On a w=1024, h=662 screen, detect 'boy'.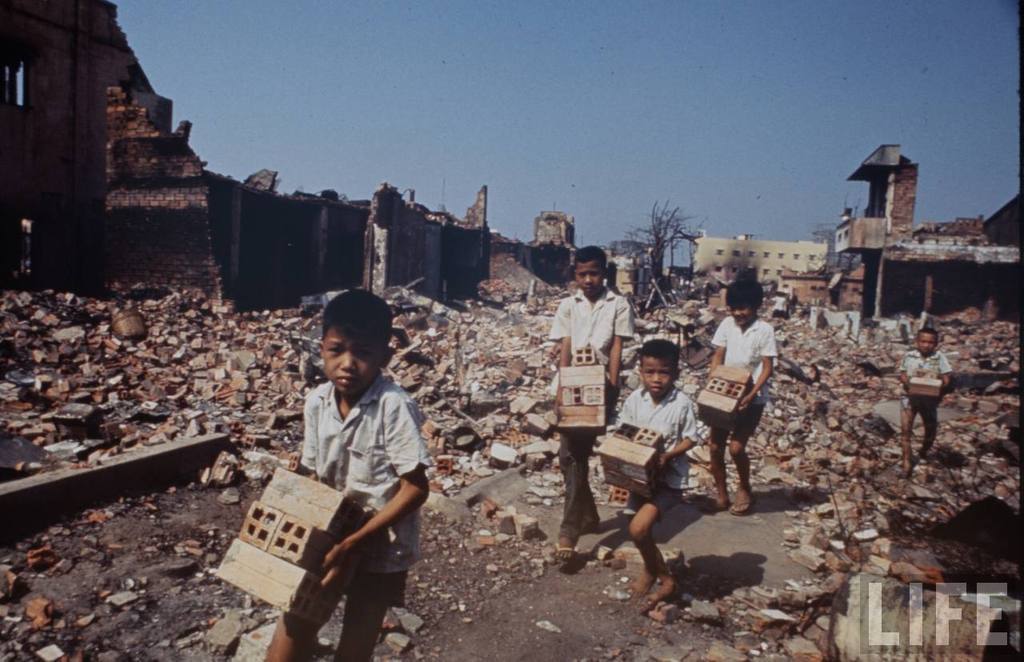
l=263, t=282, r=454, b=661.
